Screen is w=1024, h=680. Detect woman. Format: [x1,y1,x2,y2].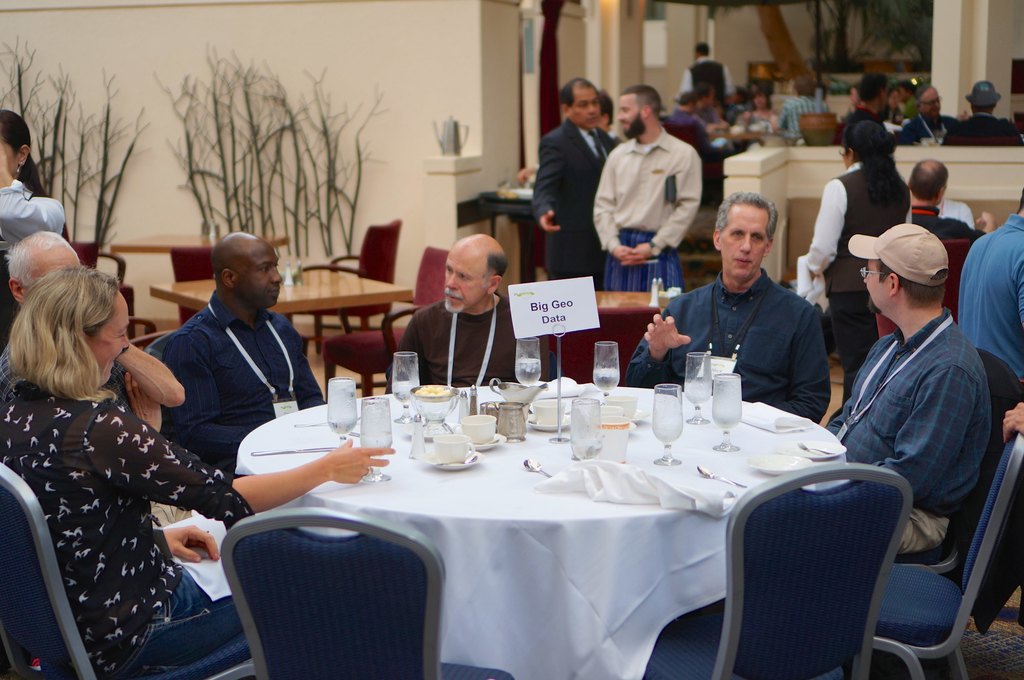
[0,109,68,345].
